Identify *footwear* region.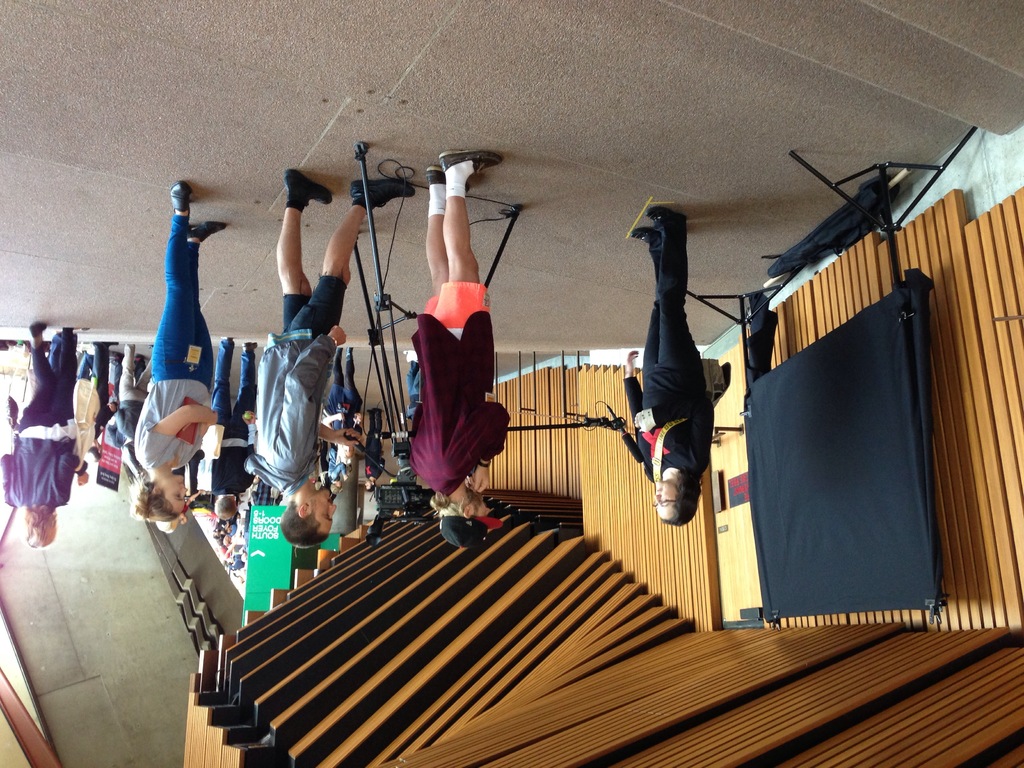
Region: x1=188, y1=224, x2=223, y2=243.
